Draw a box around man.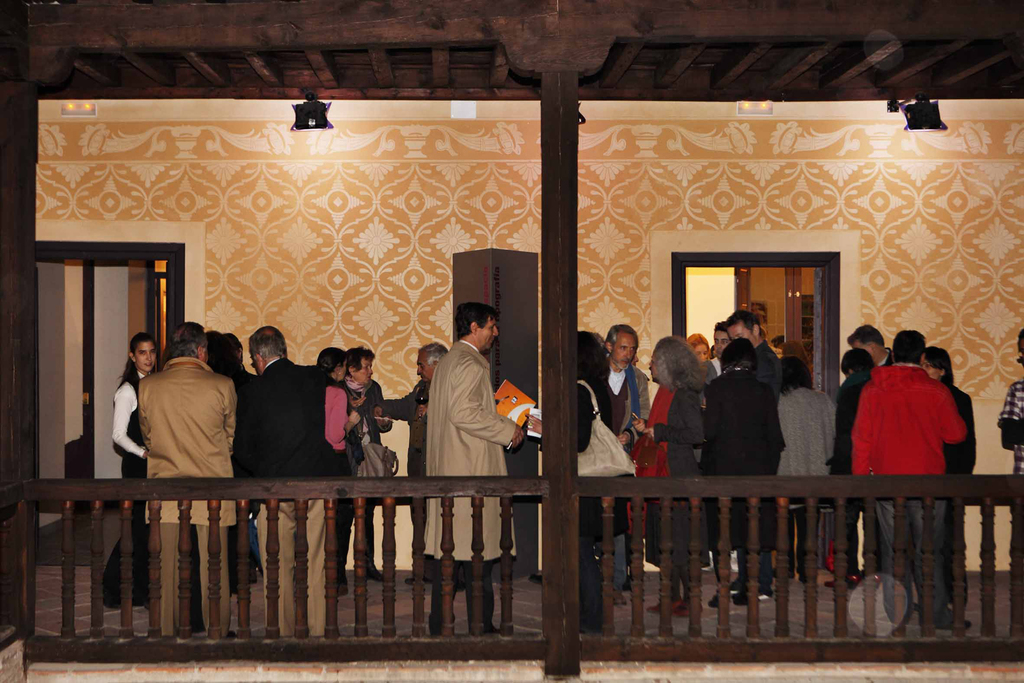
<region>229, 323, 355, 641</region>.
